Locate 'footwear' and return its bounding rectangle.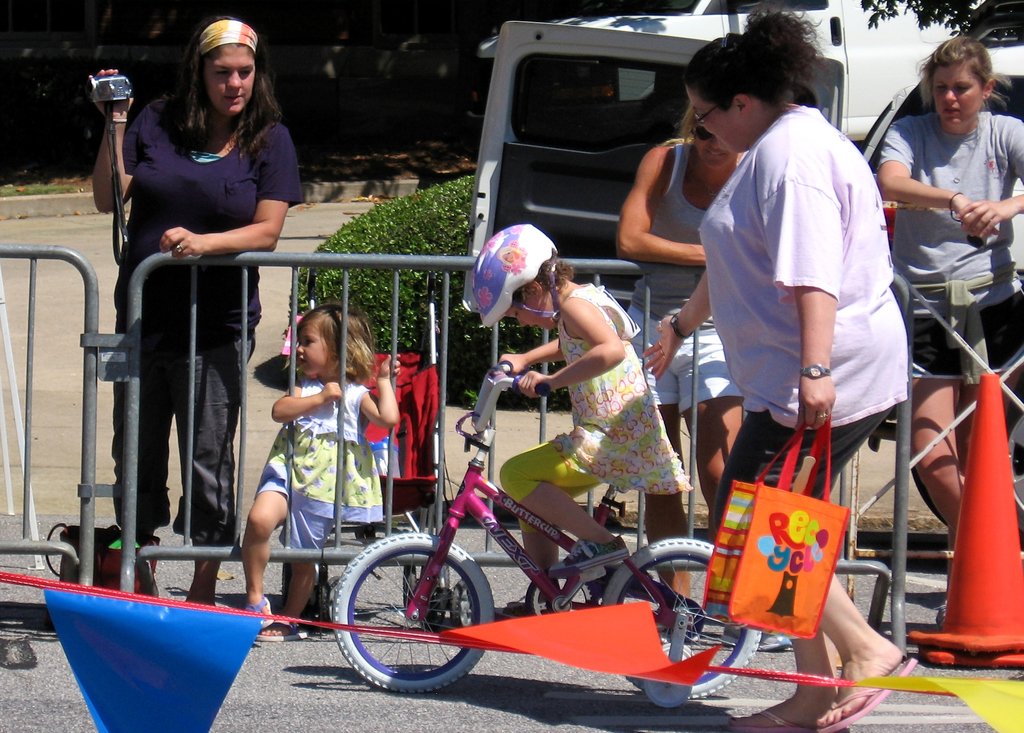
box(252, 621, 310, 645).
